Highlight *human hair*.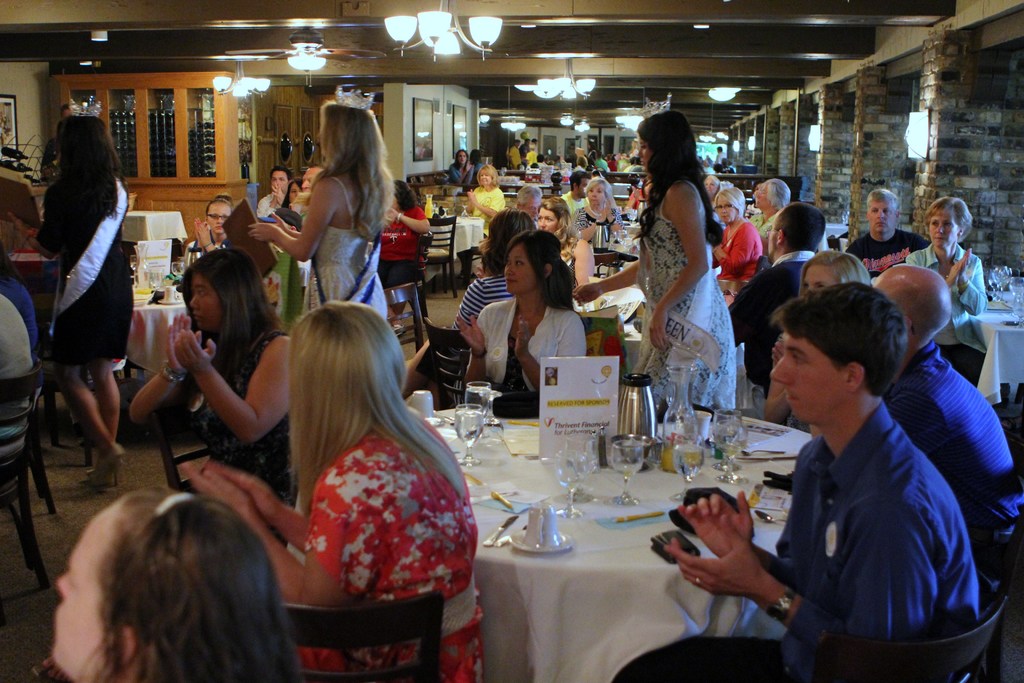
Highlighted region: 471 148 480 164.
